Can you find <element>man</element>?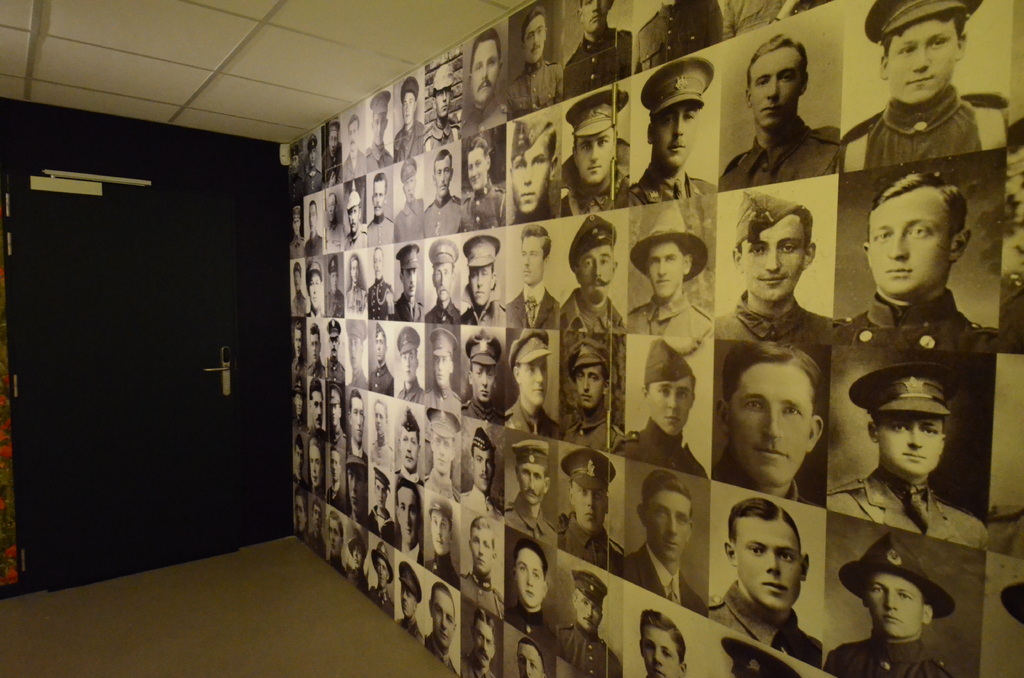
Yes, bounding box: {"left": 372, "top": 322, "right": 400, "bottom": 400}.
